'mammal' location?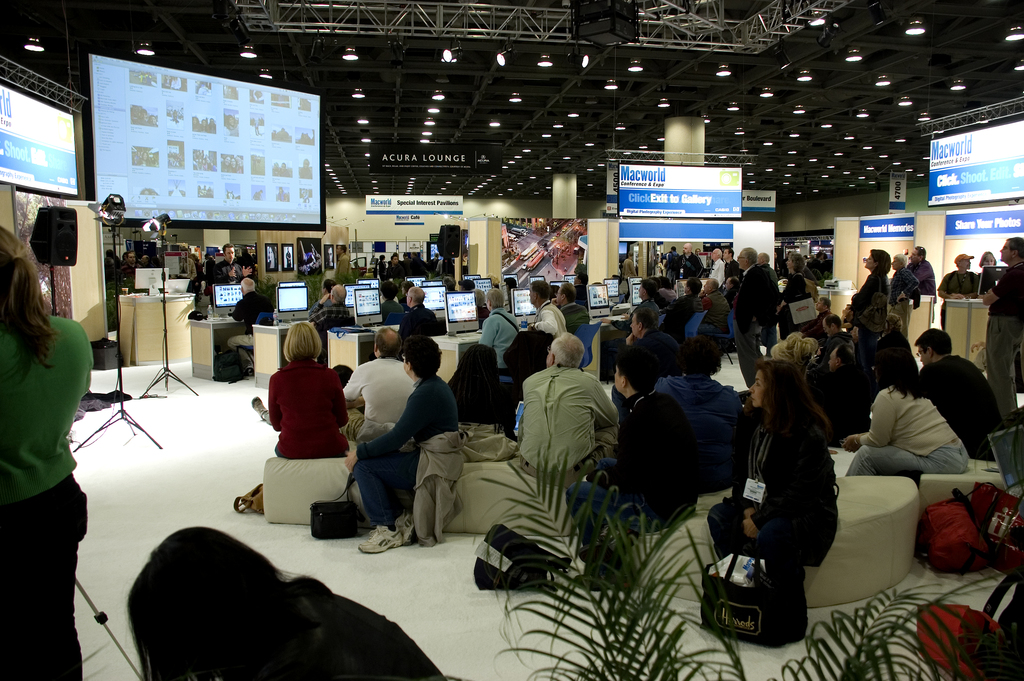
<box>0,224,89,680</box>
